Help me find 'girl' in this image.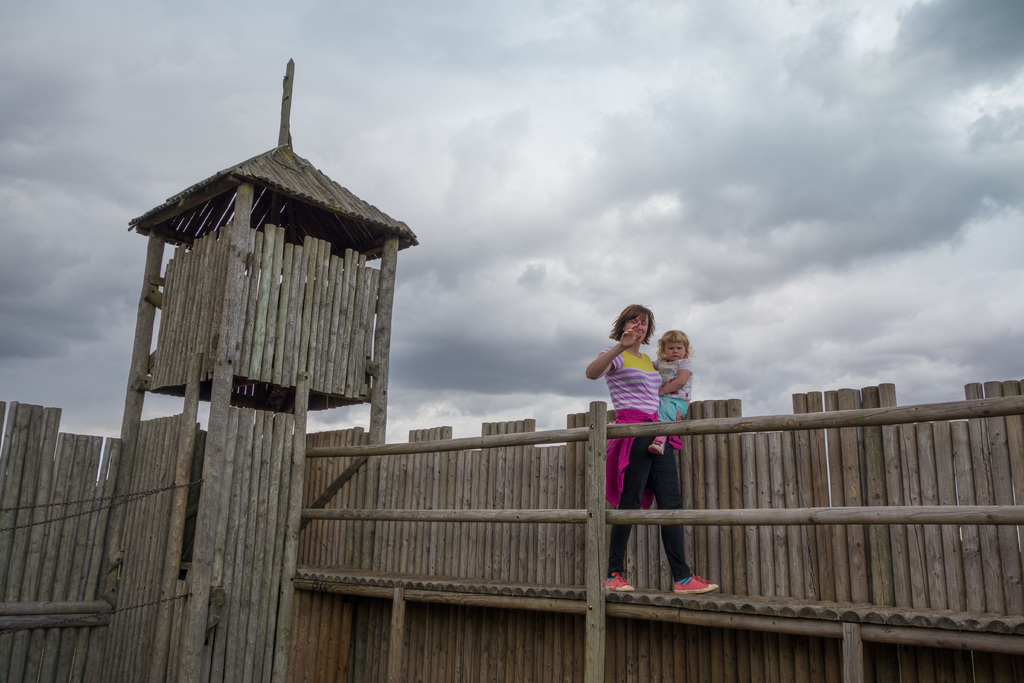
Found it: bbox=(648, 328, 696, 457).
